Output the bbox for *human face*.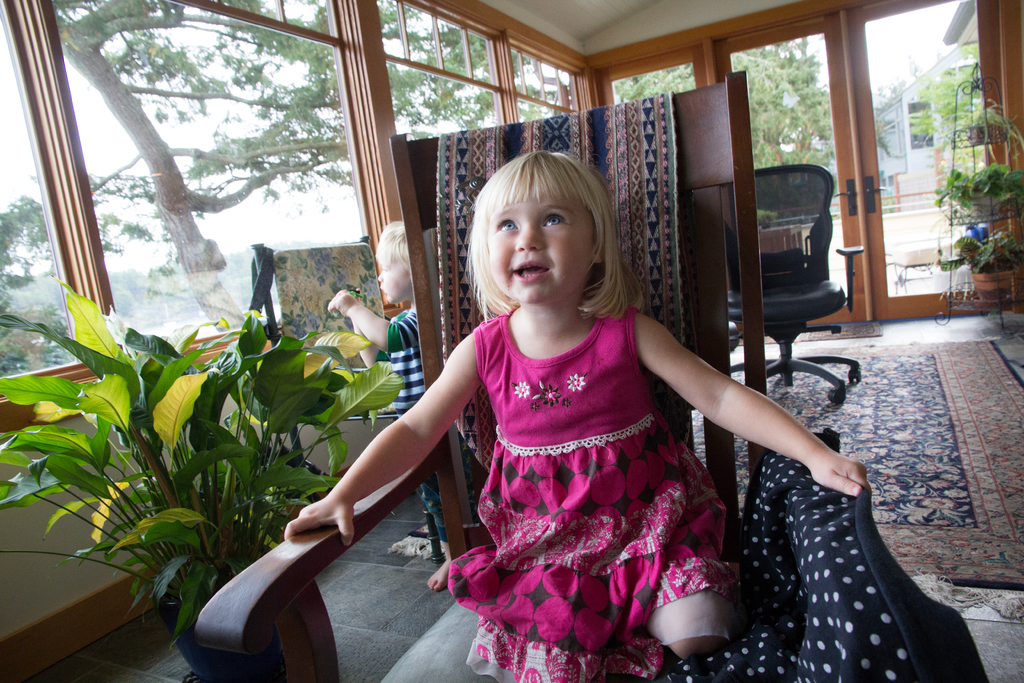
detection(489, 198, 593, 300).
